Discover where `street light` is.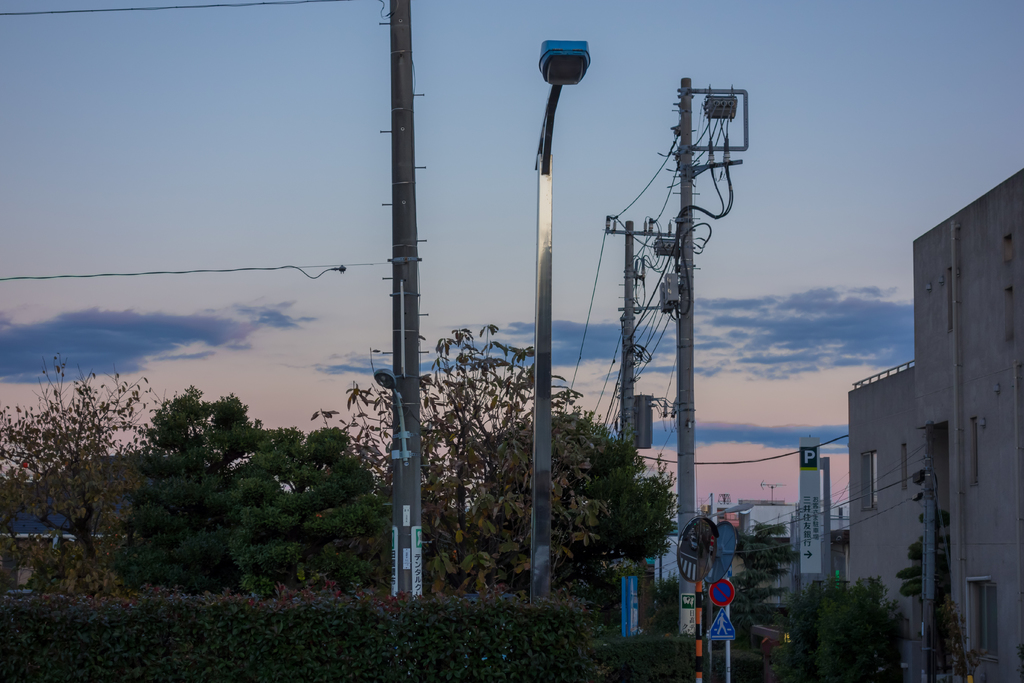
Discovered at 532/38/594/598.
